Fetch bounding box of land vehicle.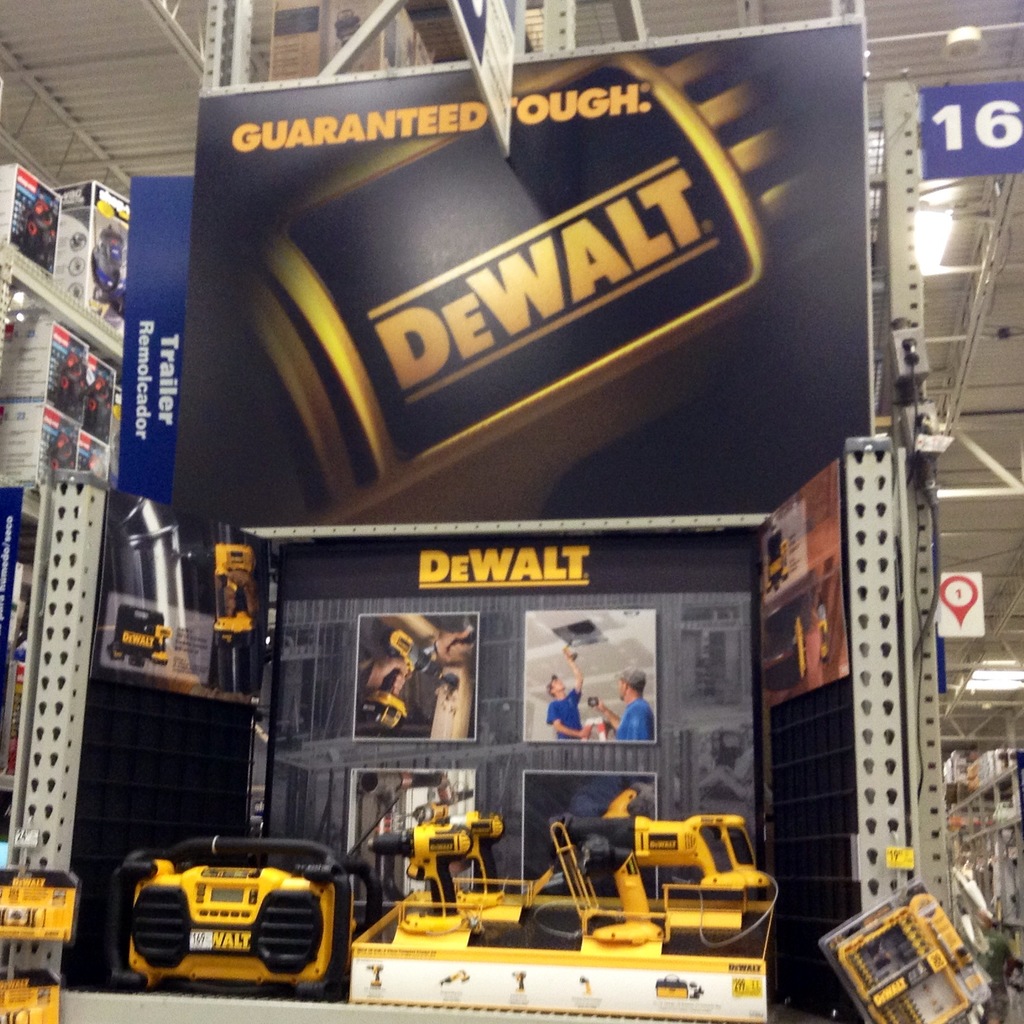
Bbox: select_region(624, 833, 790, 957).
